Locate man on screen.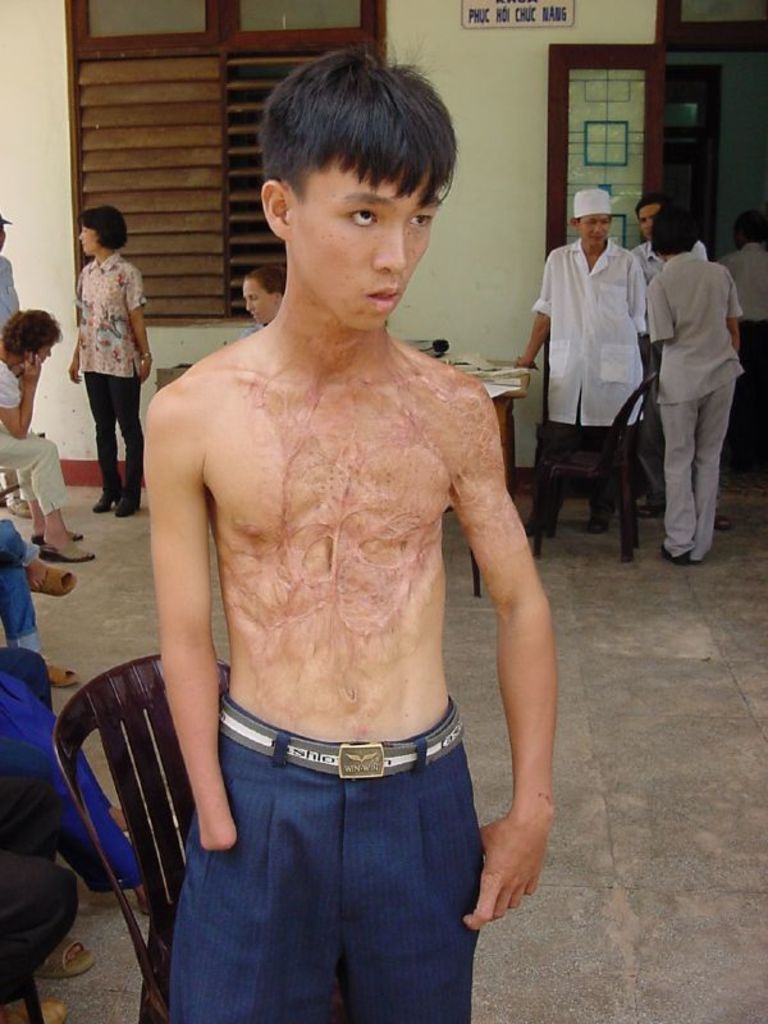
On screen at [632,197,708,515].
